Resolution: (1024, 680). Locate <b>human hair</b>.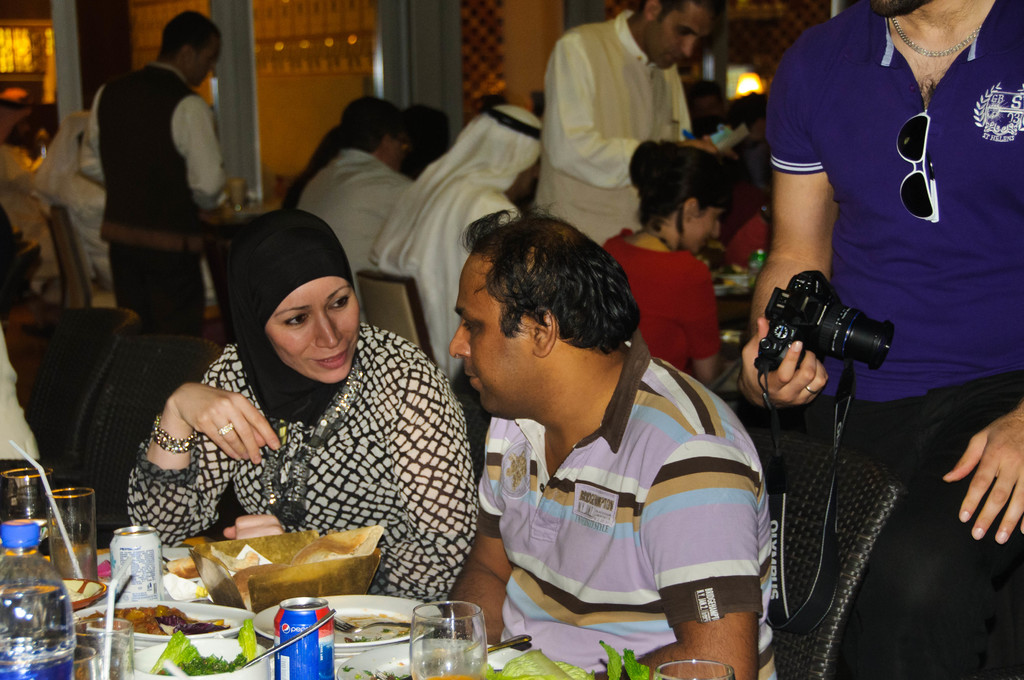
627/137/741/233.
